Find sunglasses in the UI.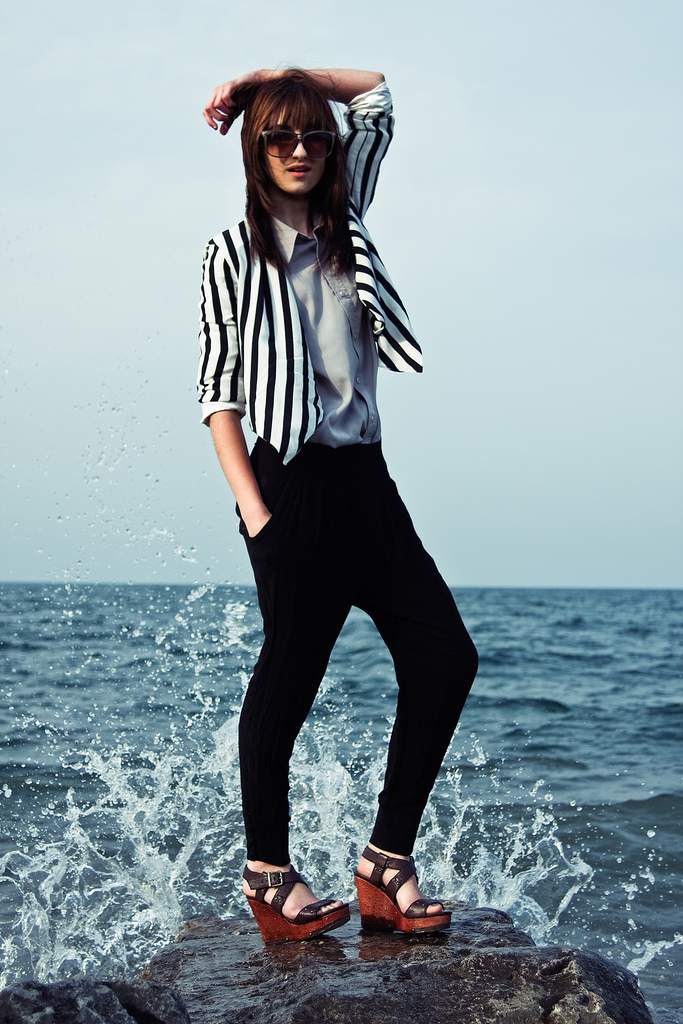
UI element at detection(263, 124, 333, 154).
